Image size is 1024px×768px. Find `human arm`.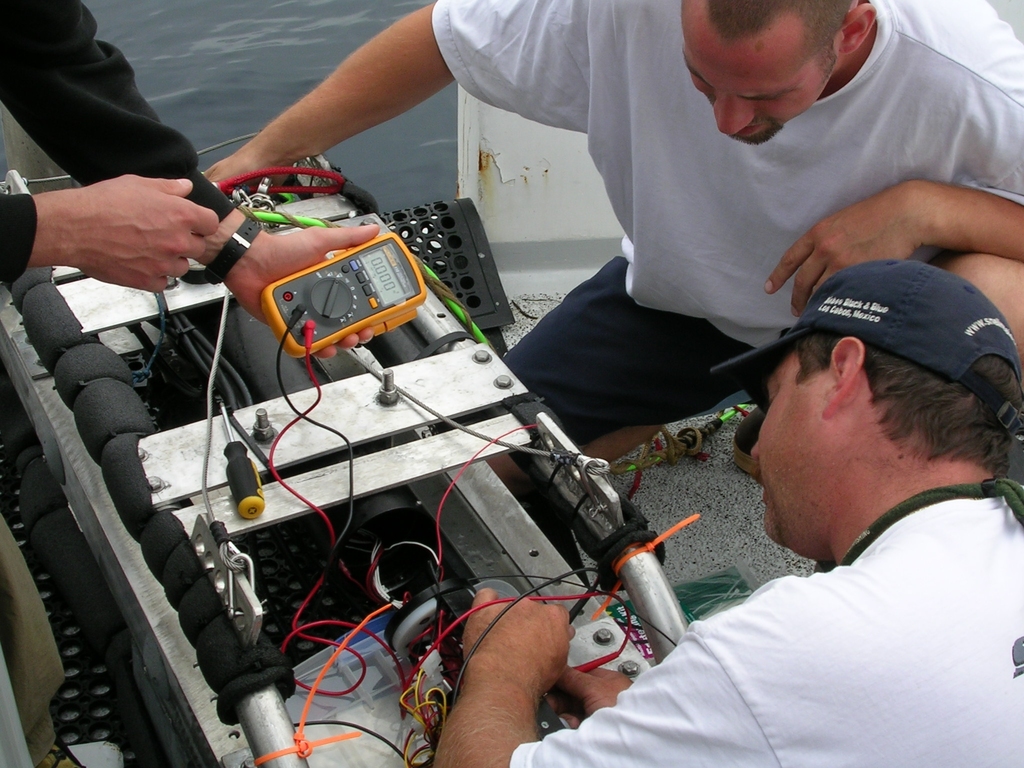
[0,172,222,294].
